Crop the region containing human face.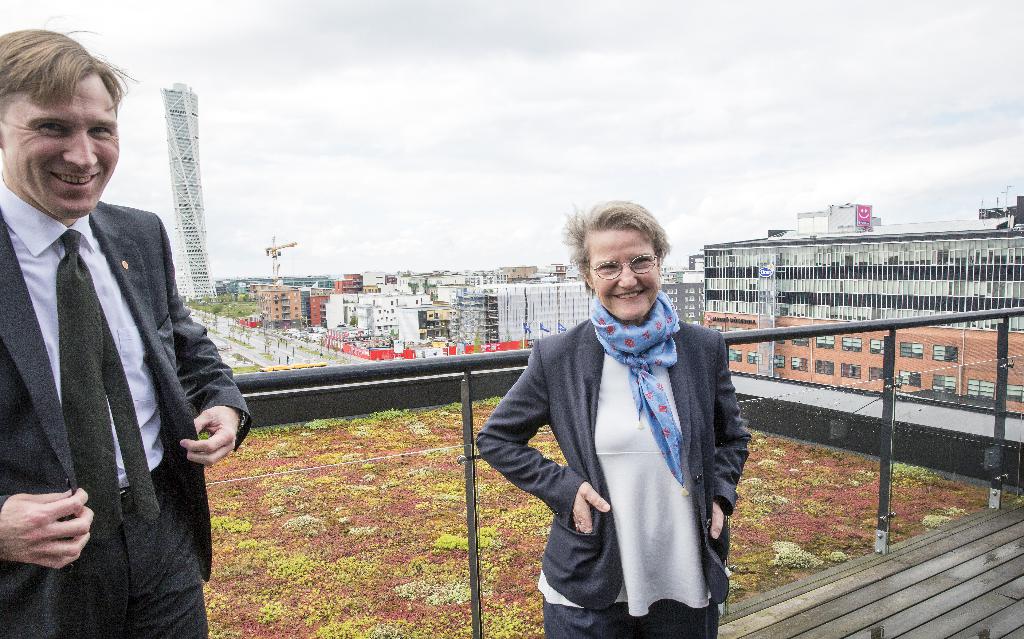
Crop region: <bbox>0, 76, 120, 214</bbox>.
